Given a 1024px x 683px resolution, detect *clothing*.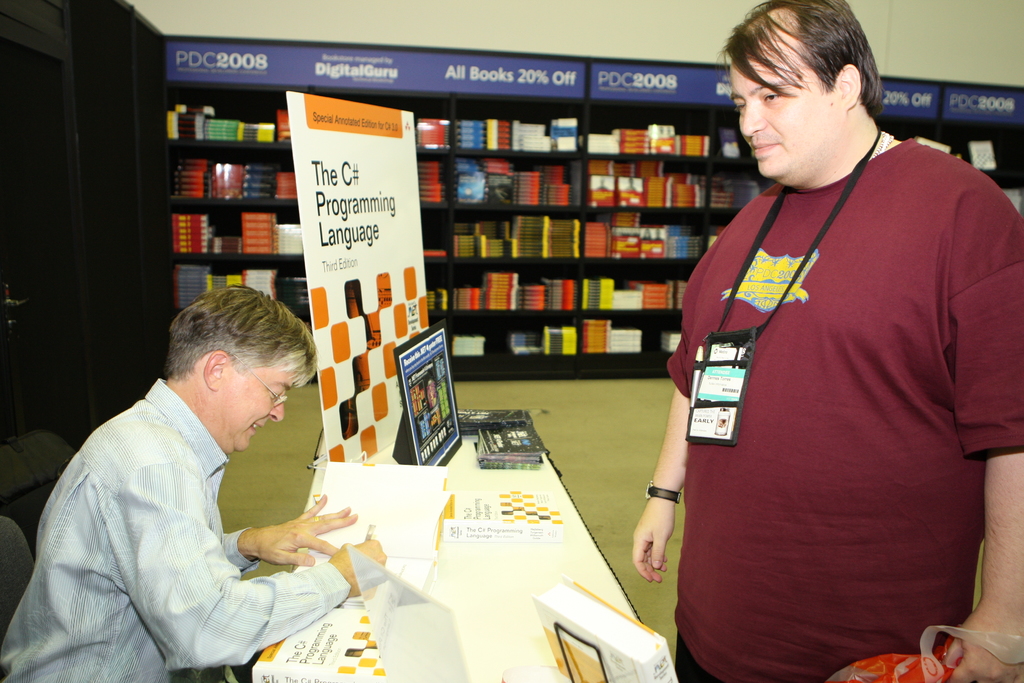
crop(0, 378, 351, 682).
